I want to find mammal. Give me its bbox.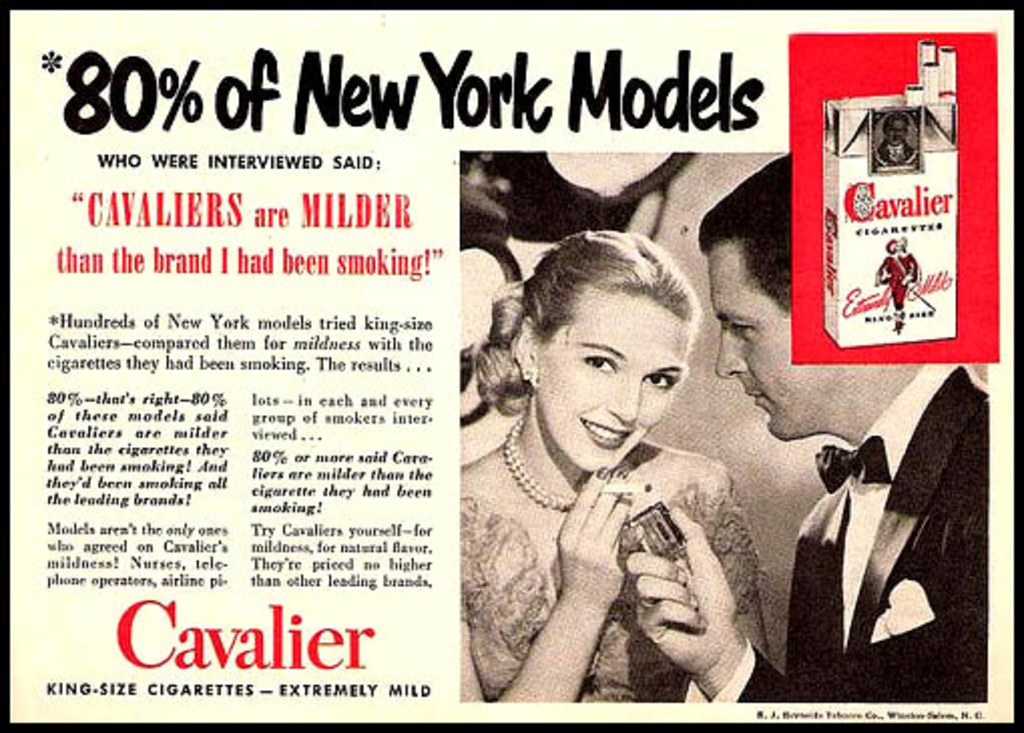
620, 151, 990, 699.
